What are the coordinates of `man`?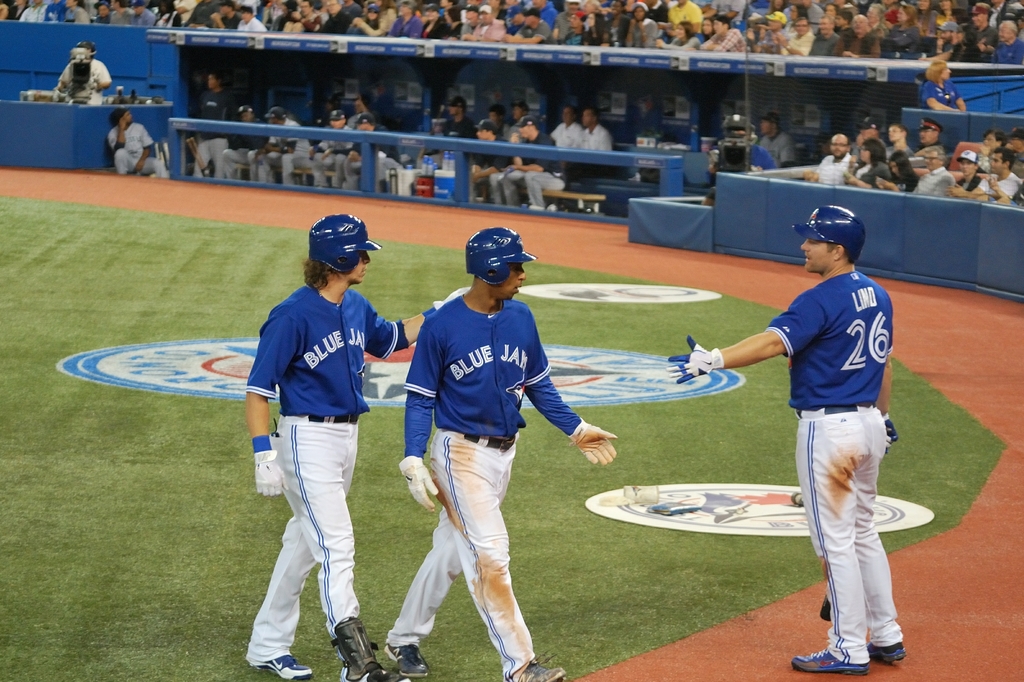
(x1=909, y1=117, x2=945, y2=157).
